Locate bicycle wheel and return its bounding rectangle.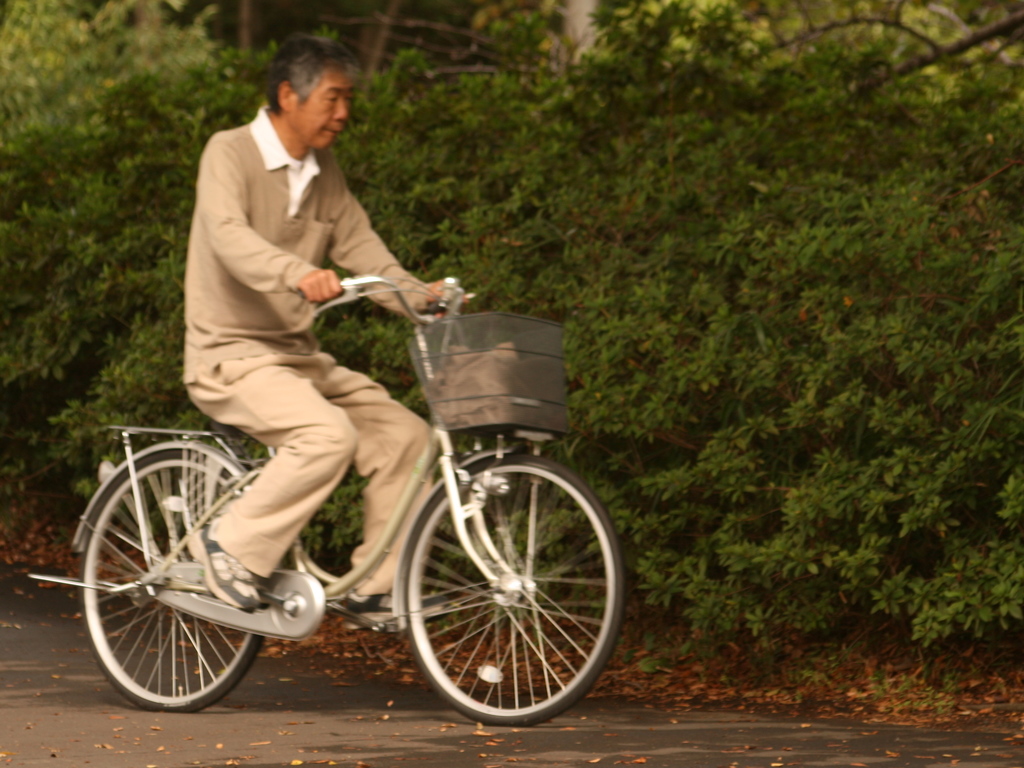
{"left": 401, "top": 452, "right": 625, "bottom": 726}.
